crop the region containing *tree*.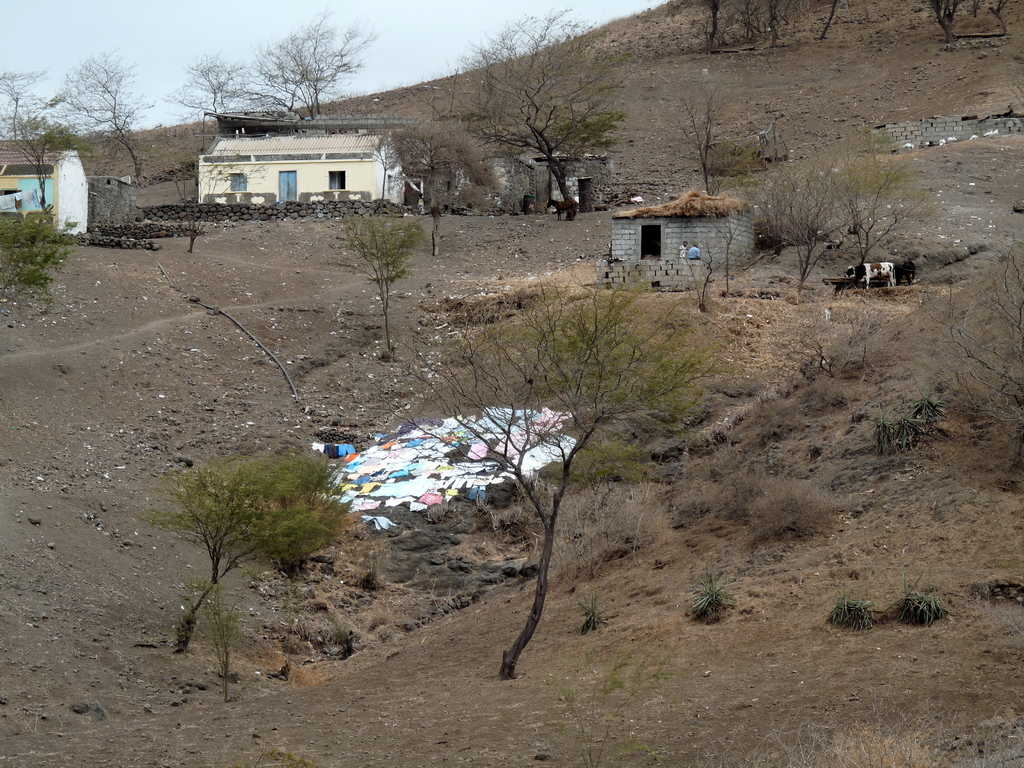
Crop region: region(767, 0, 779, 51).
